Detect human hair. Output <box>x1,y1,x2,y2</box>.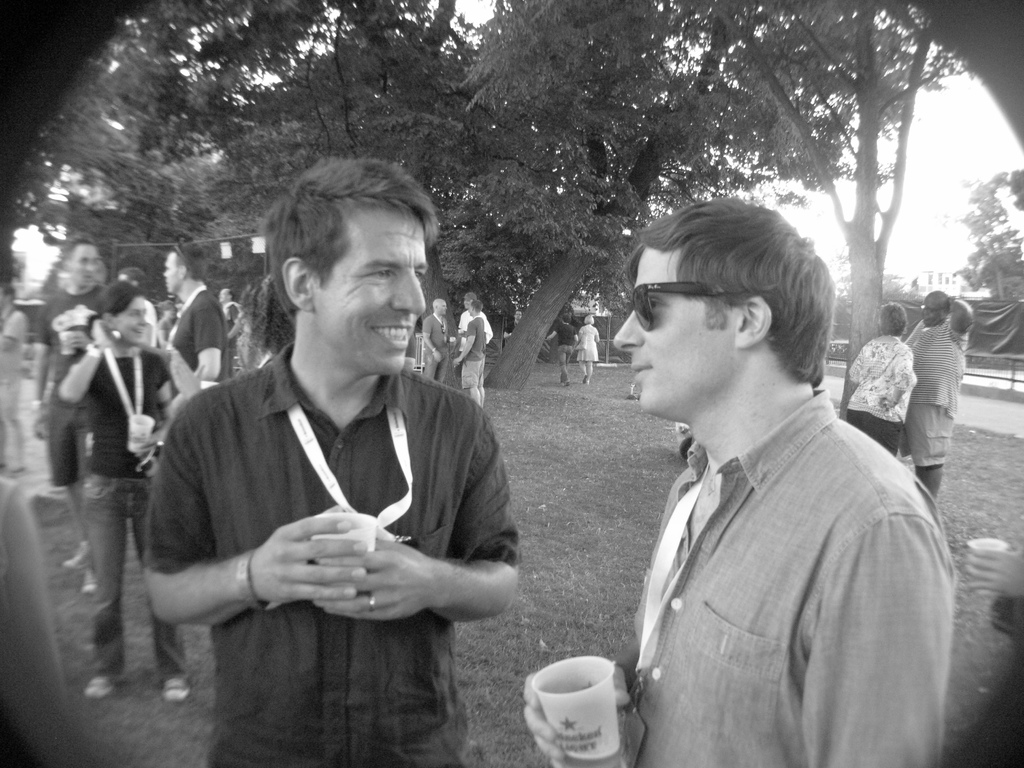
<box>563,314,570,325</box>.
